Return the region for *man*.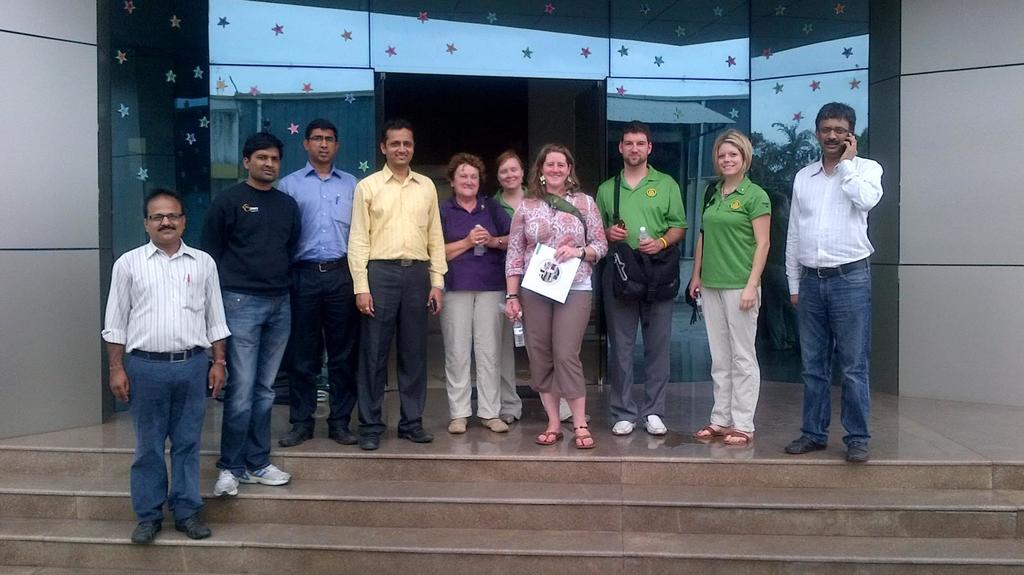
x1=102 y1=190 x2=229 y2=545.
